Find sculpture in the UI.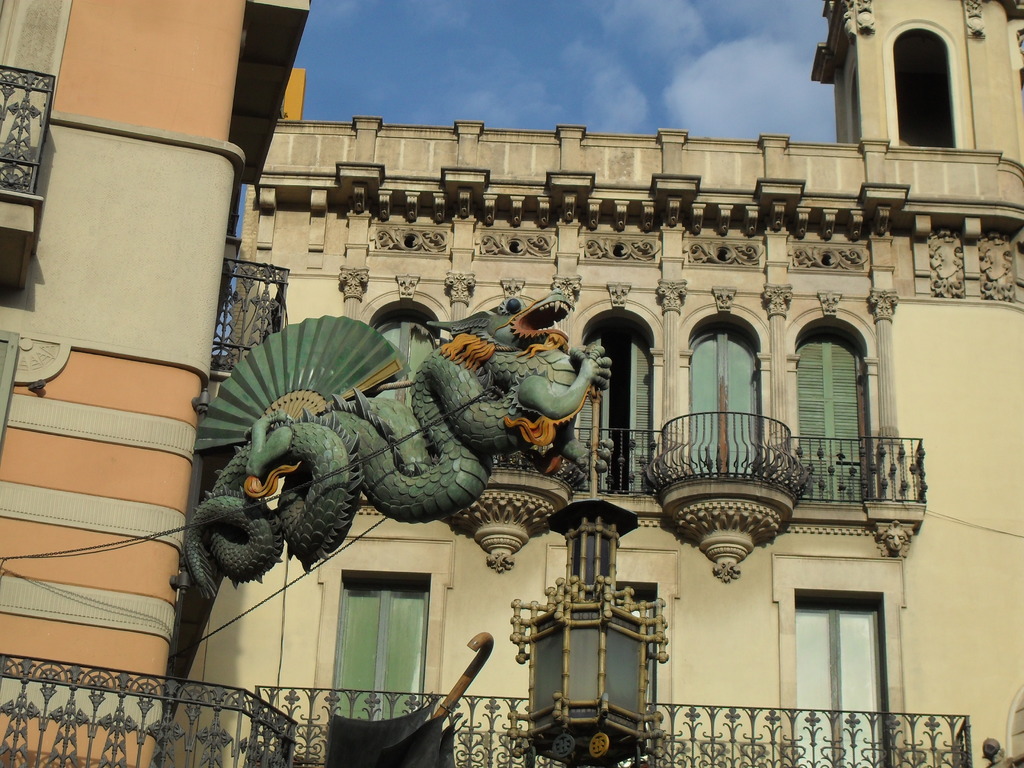
UI element at <region>191, 287, 604, 634</region>.
